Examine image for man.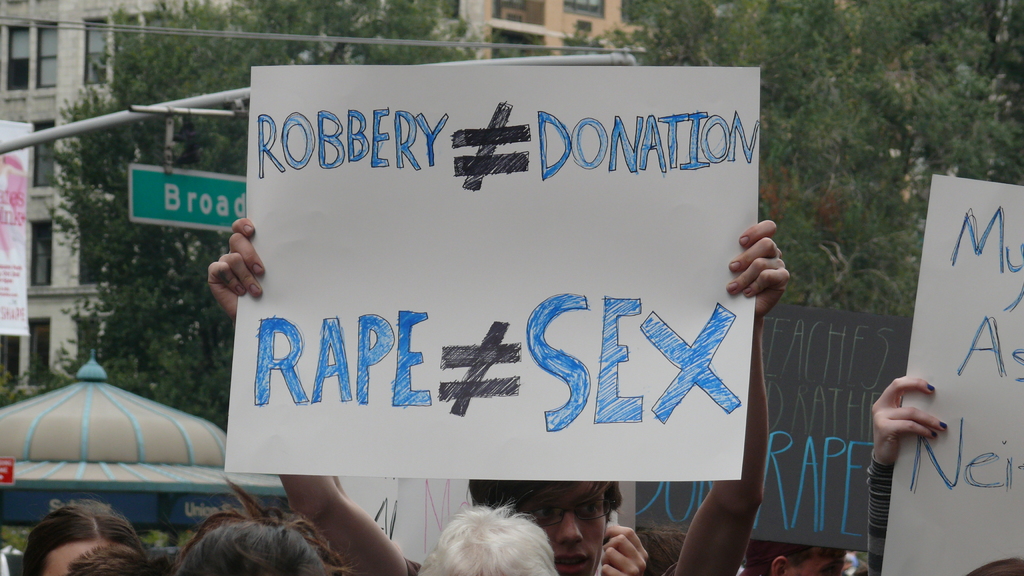
Examination result: select_region(192, 218, 777, 575).
